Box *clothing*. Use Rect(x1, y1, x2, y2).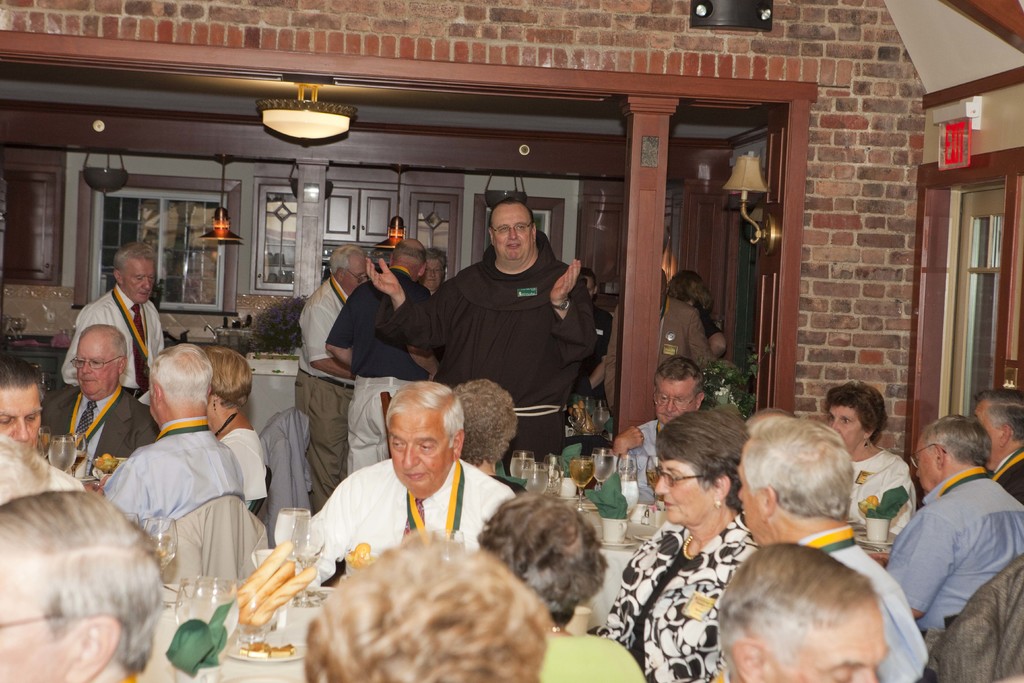
Rect(987, 443, 1023, 509).
